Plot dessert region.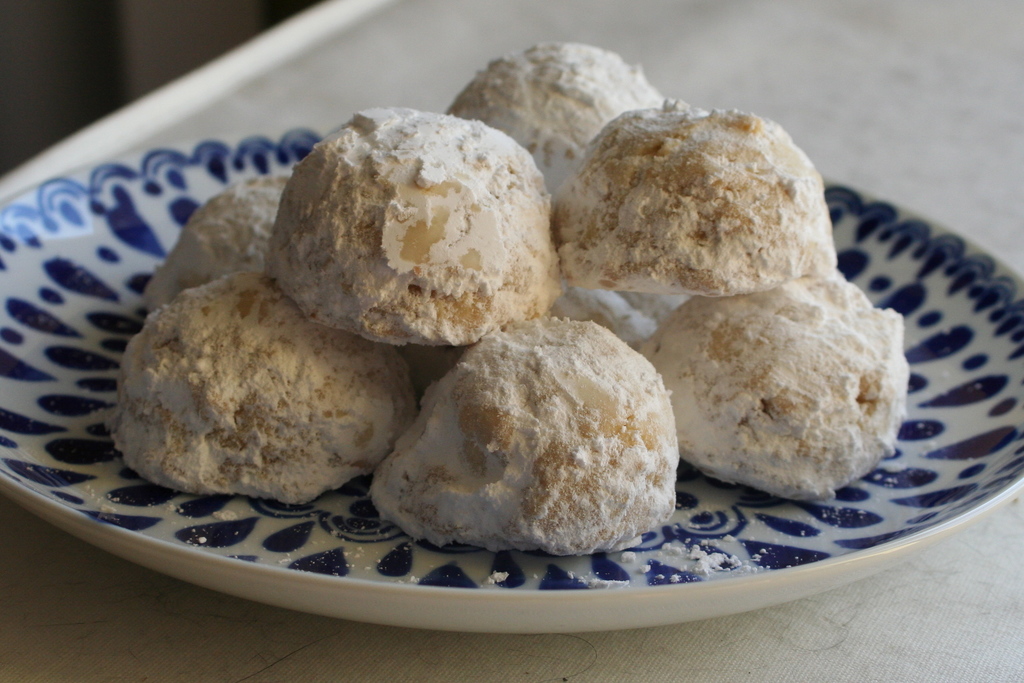
Plotted at 361 316 675 540.
